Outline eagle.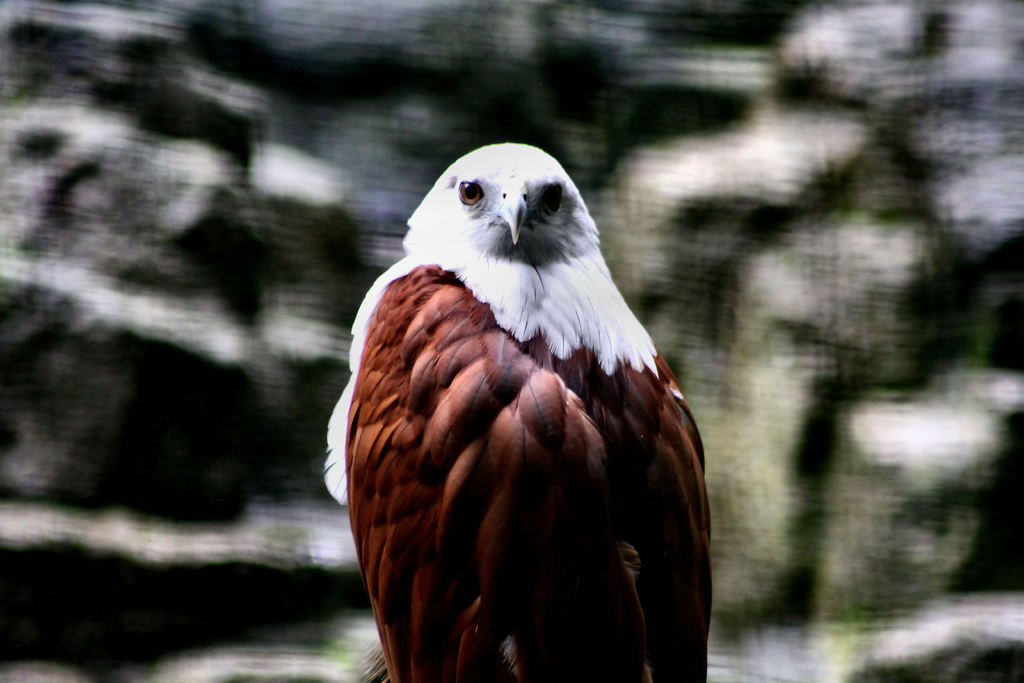
Outline: crop(320, 135, 719, 682).
